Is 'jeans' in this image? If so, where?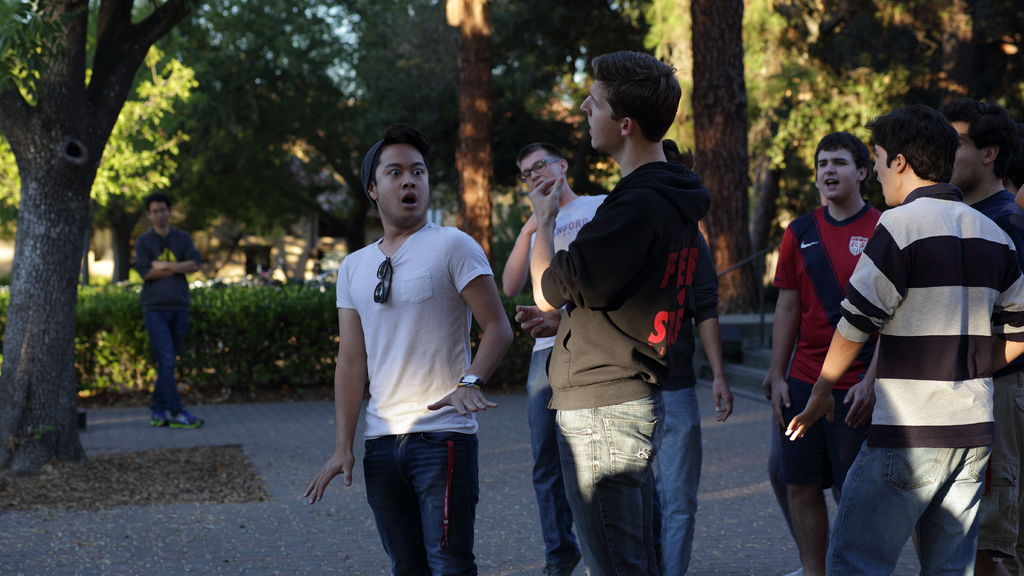
Yes, at 822:449:993:575.
